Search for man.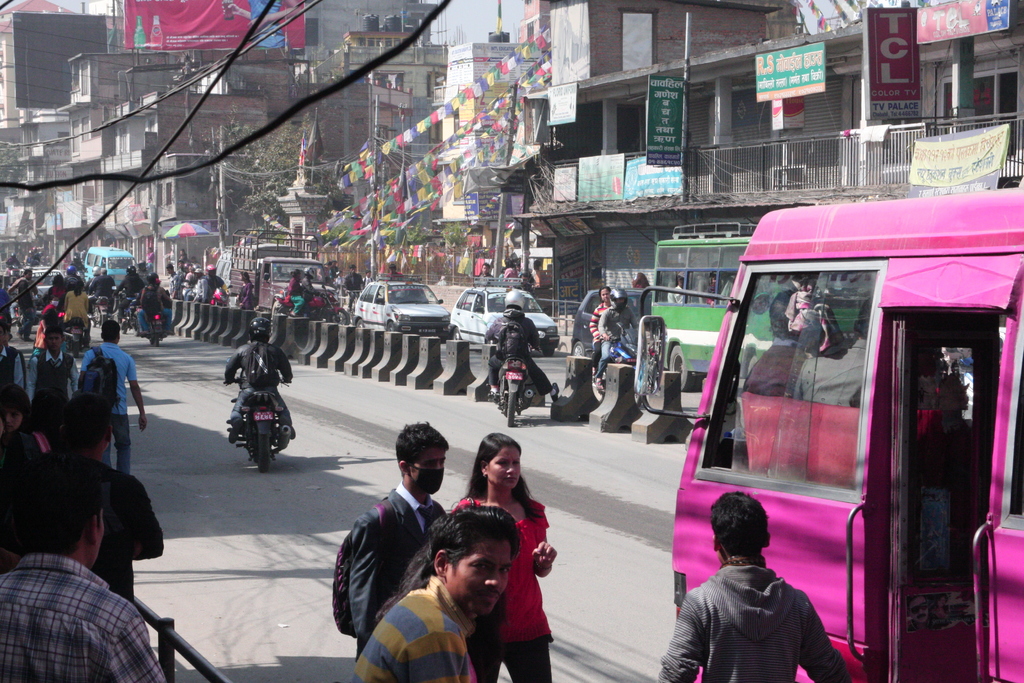
Found at (85, 267, 116, 315).
